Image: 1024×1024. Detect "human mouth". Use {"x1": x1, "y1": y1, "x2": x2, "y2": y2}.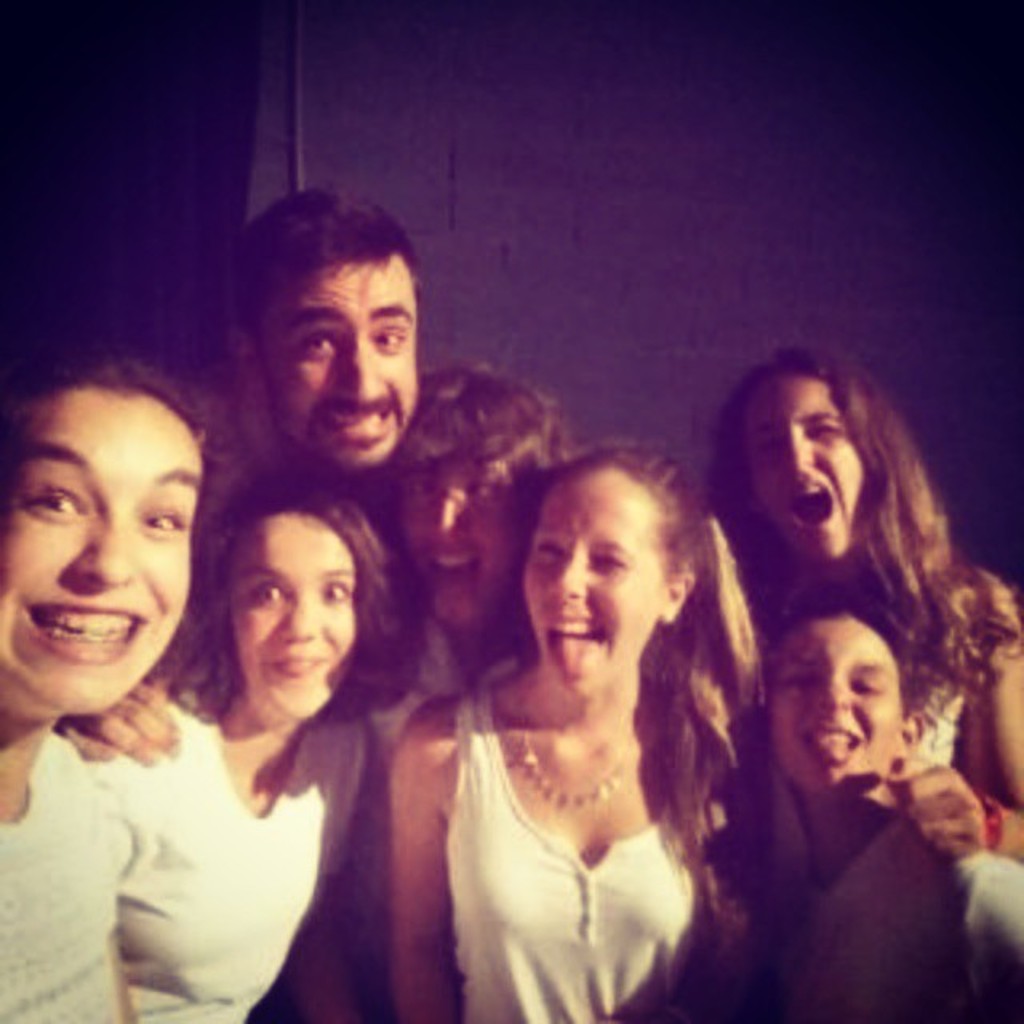
{"x1": 26, "y1": 603, "x2": 149, "y2": 664}.
